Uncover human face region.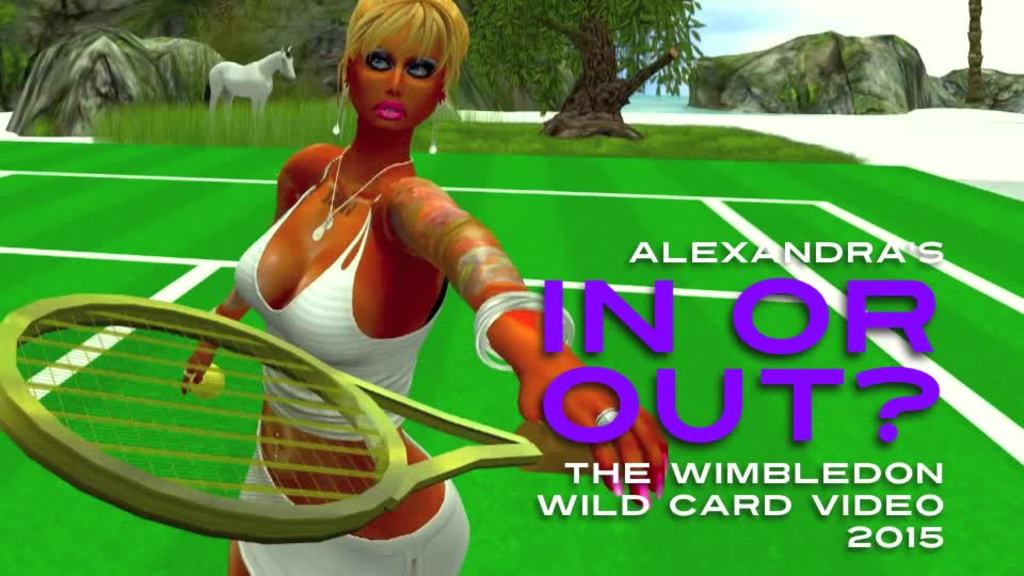
Uncovered: [347,16,446,132].
